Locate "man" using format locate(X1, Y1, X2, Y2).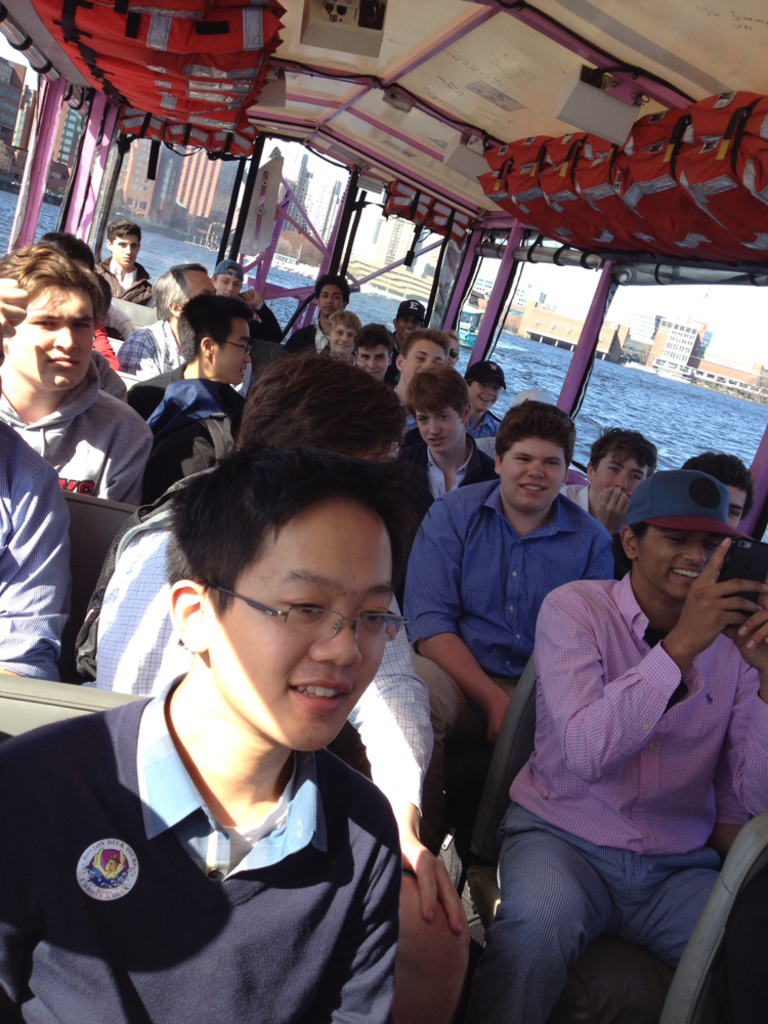
locate(1, 238, 137, 506).
